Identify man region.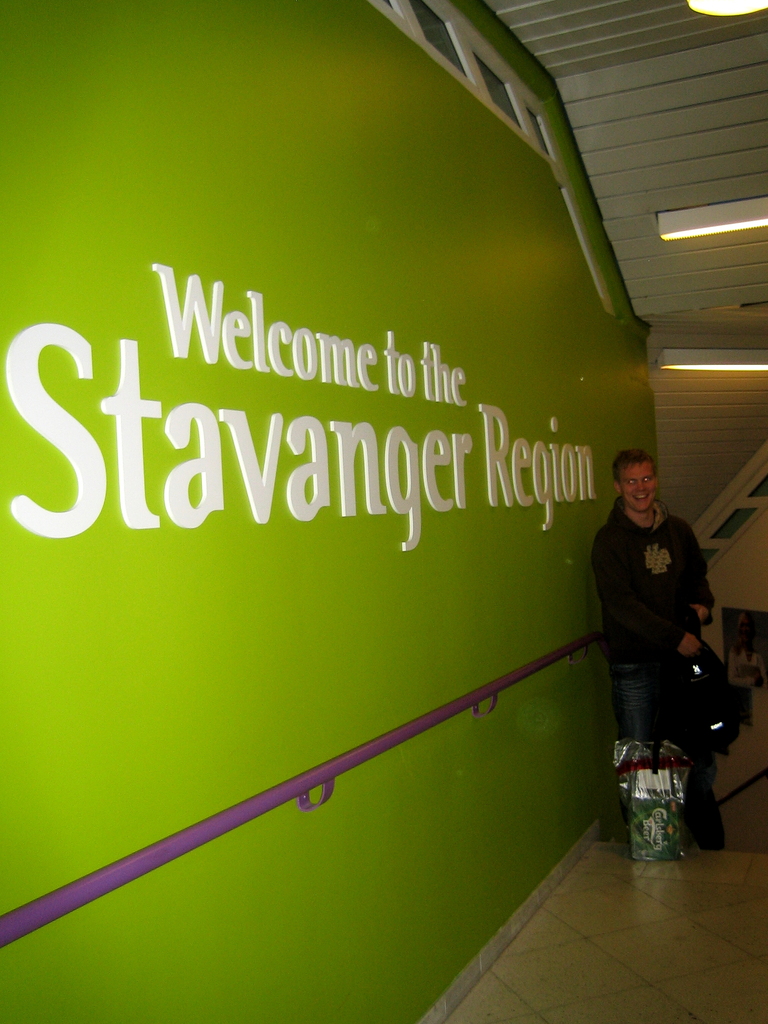
Region: [left=586, top=438, right=737, bottom=836].
